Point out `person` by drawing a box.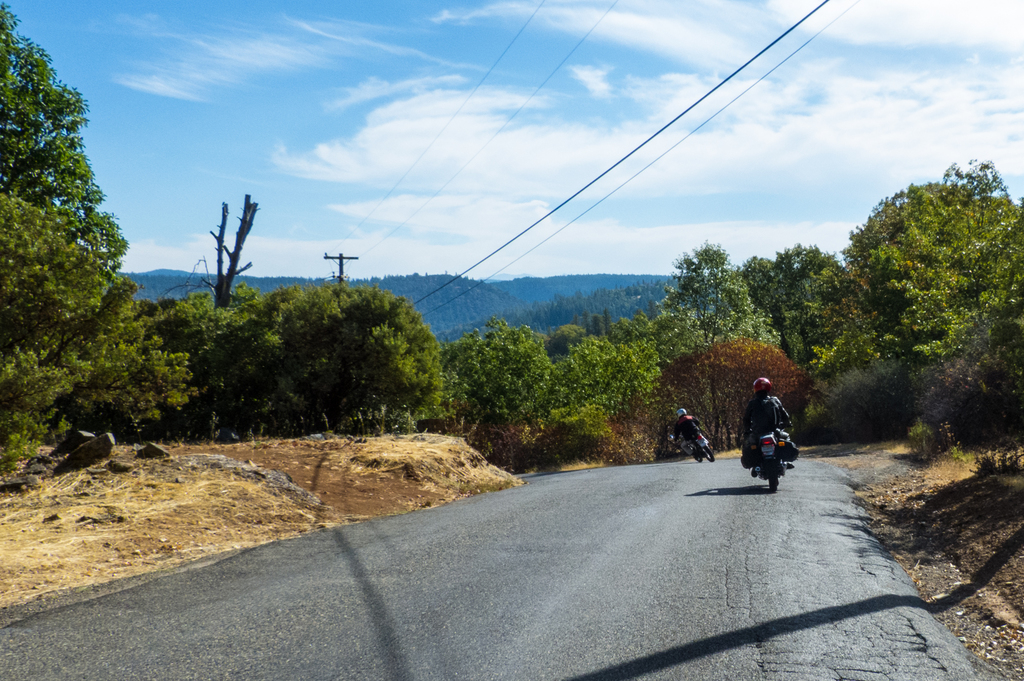
<box>671,403,712,444</box>.
